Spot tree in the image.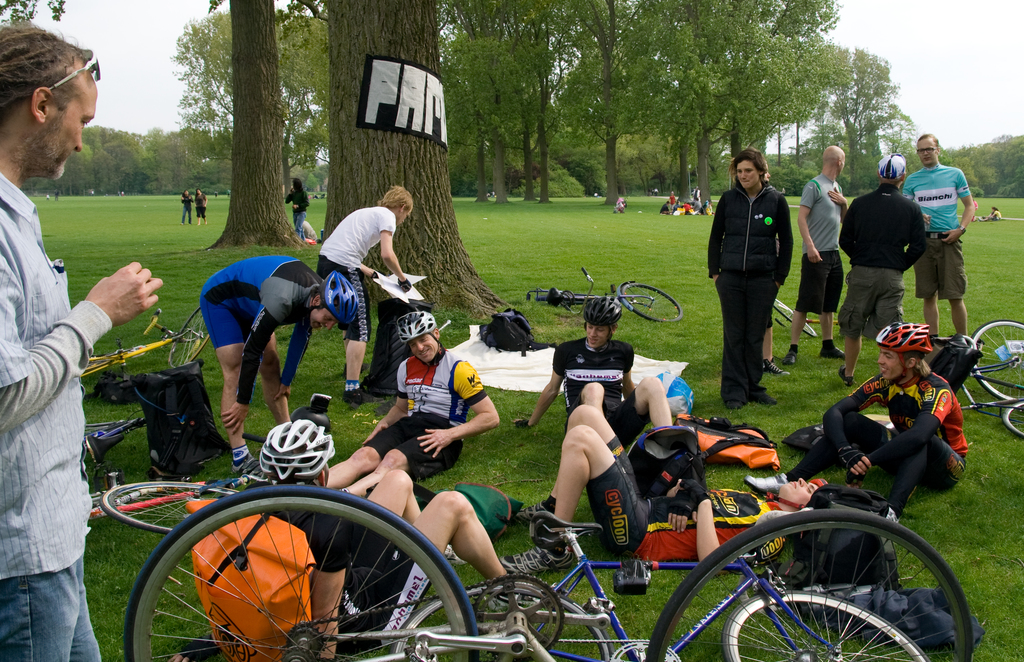
tree found at 783, 41, 900, 179.
